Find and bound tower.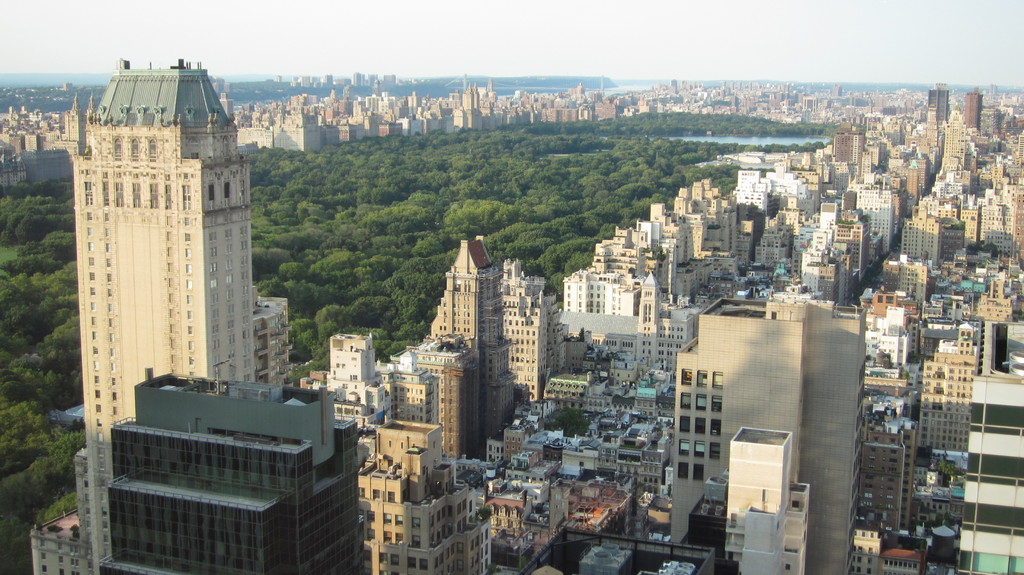
Bound: region(829, 119, 866, 169).
